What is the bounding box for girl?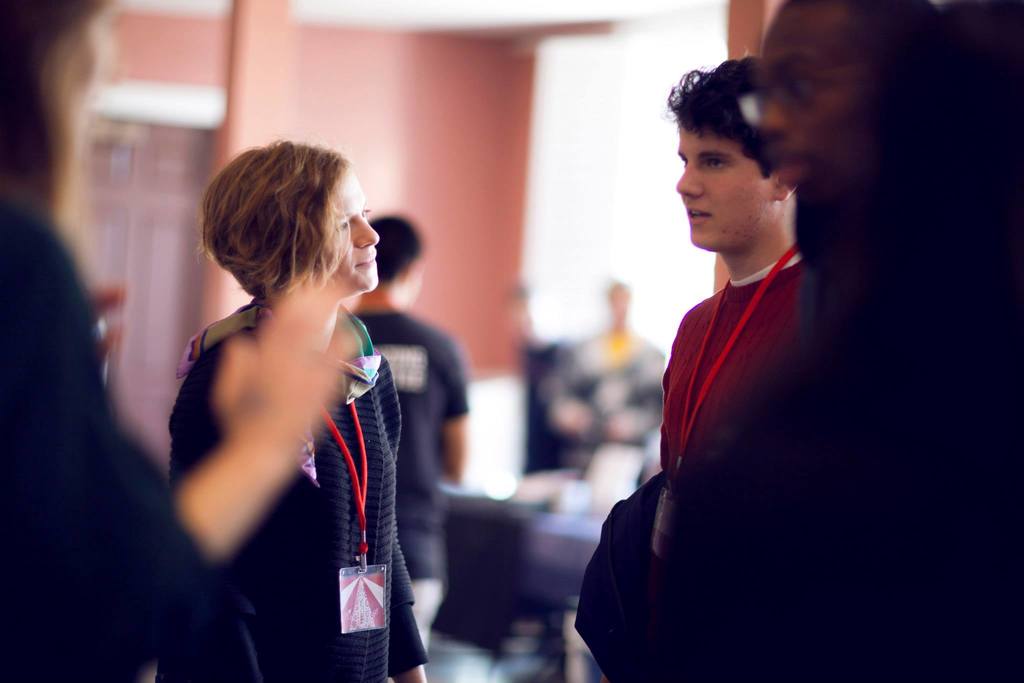
166,135,429,682.
